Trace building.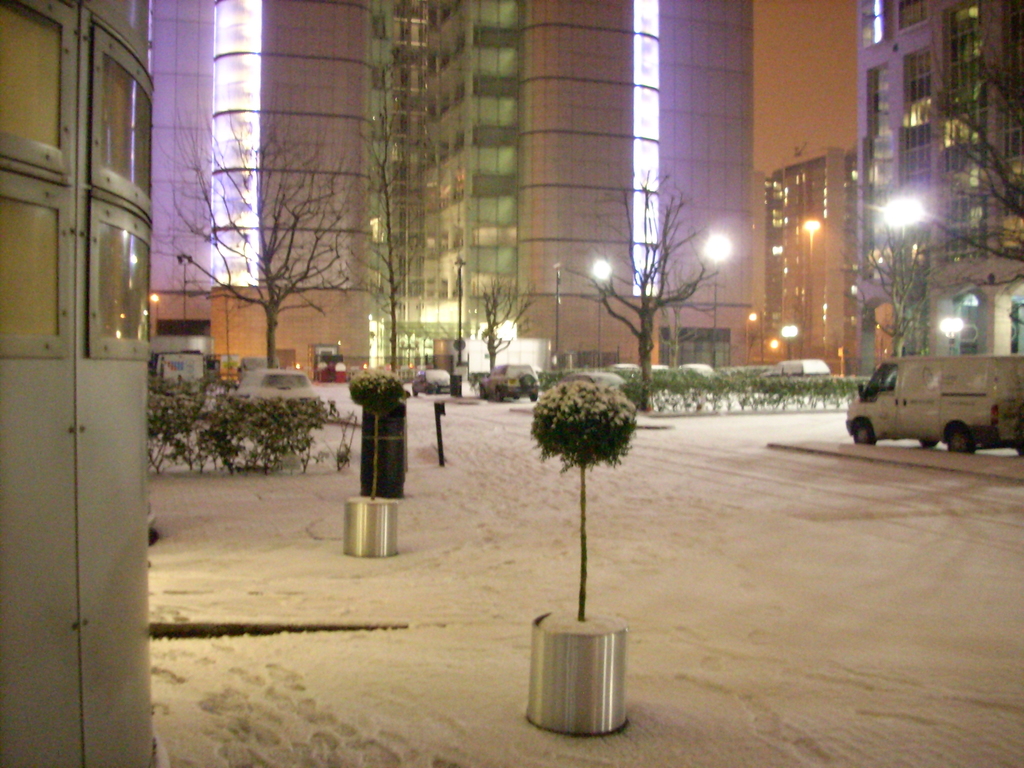
Traced to box=[0, 2, 158, 767].
